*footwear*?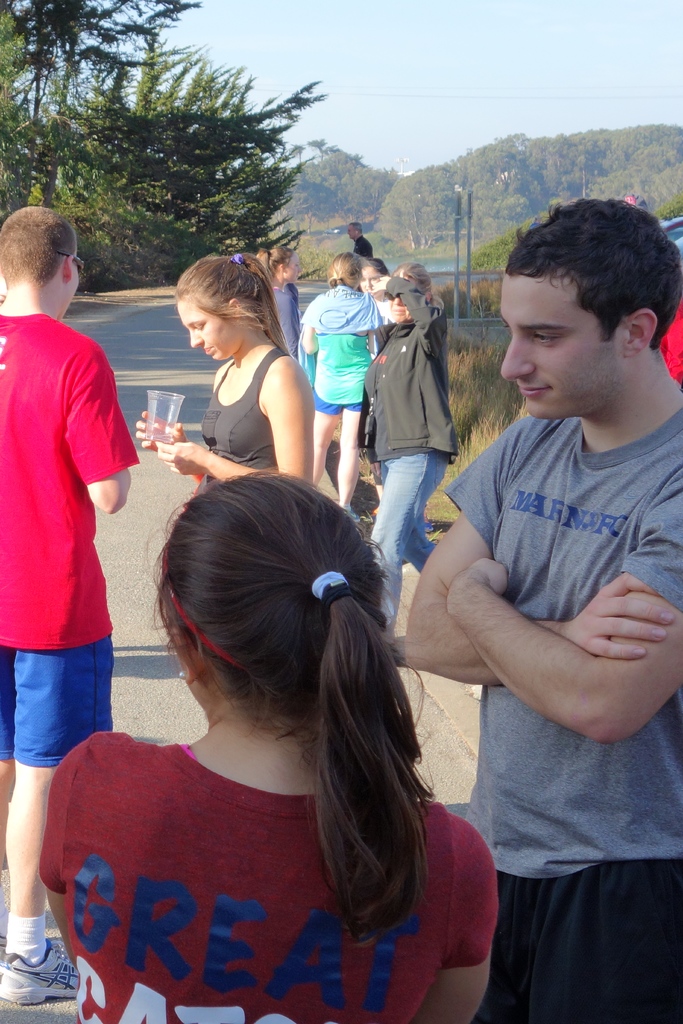
<box>2,927,63,1018</box>
